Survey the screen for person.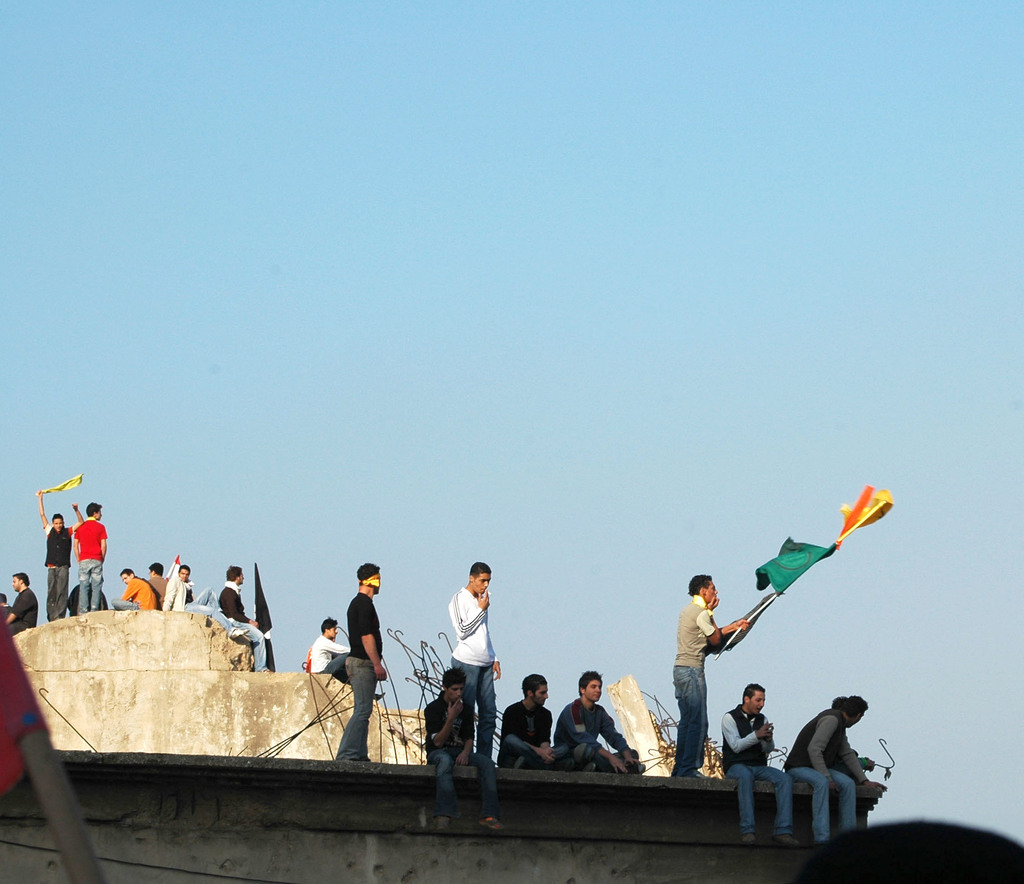
Survey found: {"x1": 309, "y1": 618, "x2": 351, "y2": 682}.
